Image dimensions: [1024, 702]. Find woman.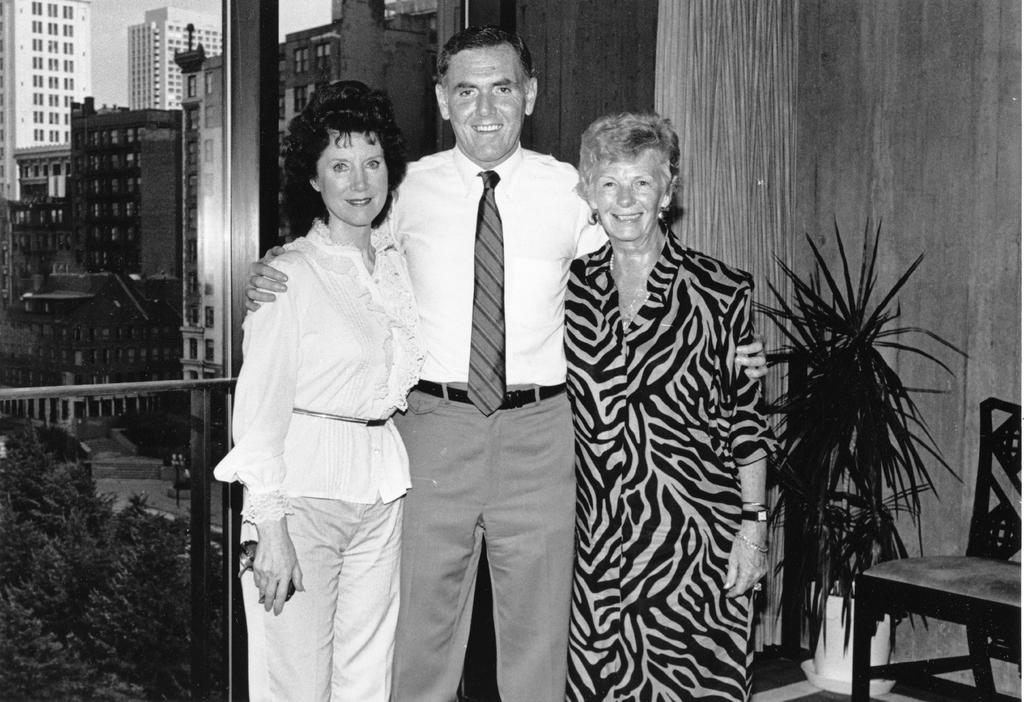
bbox=(564, 111, 776, 701).
